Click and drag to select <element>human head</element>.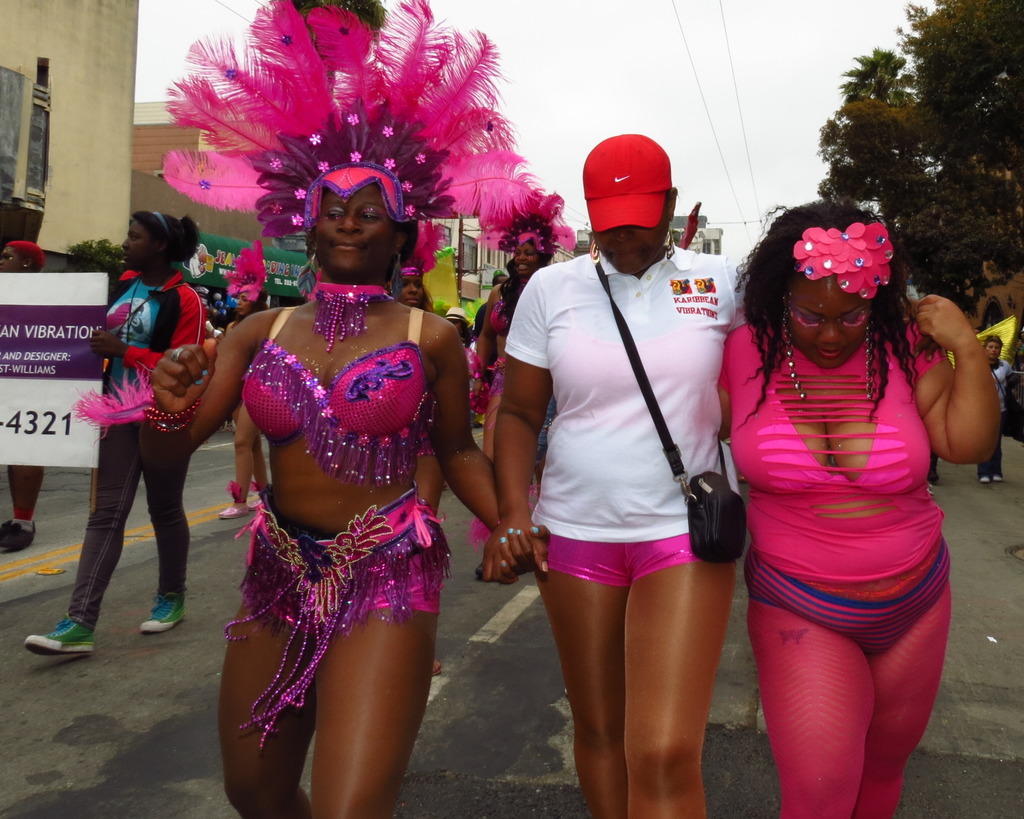
Selection: {"x1": 0, "y1": 237, "x2": 44, "y2": 271}.
